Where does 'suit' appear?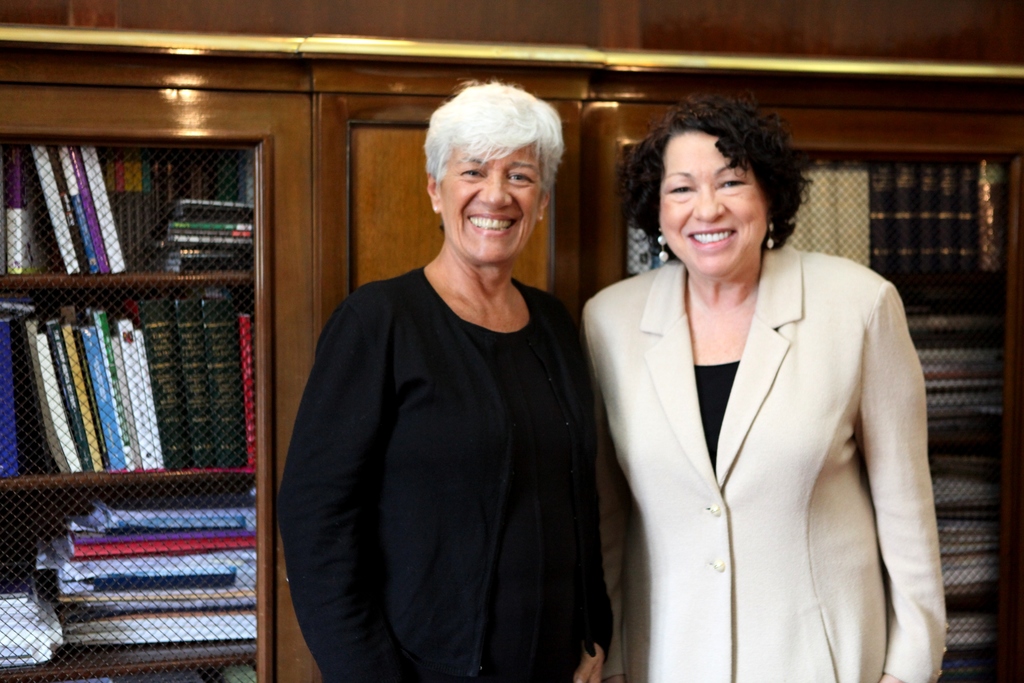
Appears at (x1=574, y1=193, x2=947, y2=682).
